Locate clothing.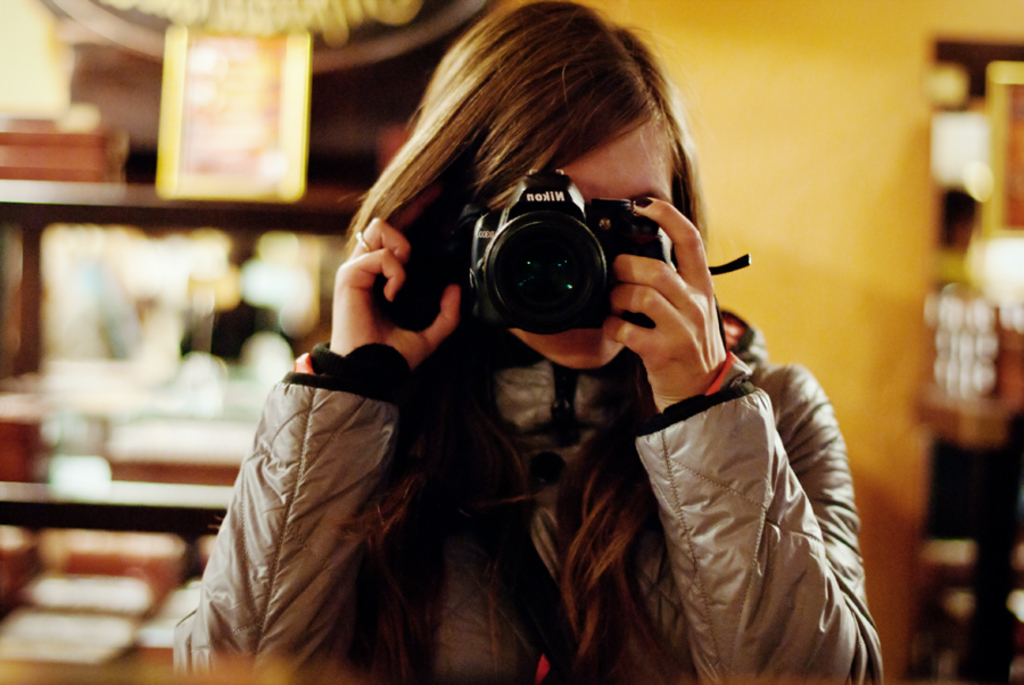
Bounding box: 167, 296, 885, 684.
